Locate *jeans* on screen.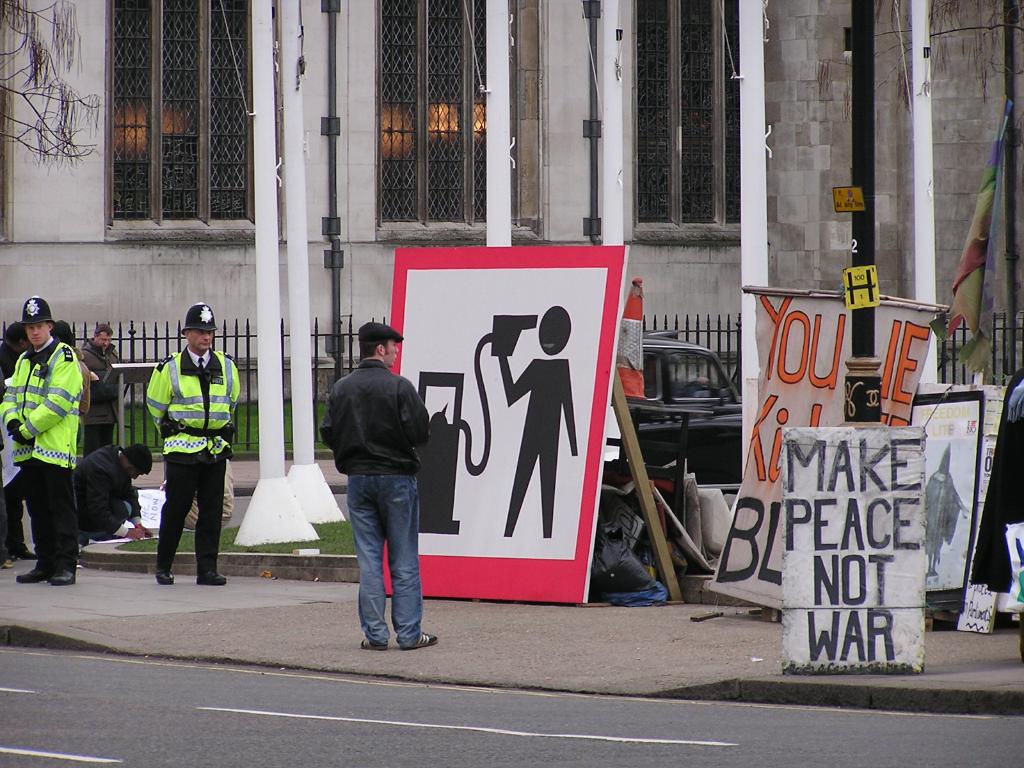
On screen at <bbox>348, 465, 428, 652</bbox>.
